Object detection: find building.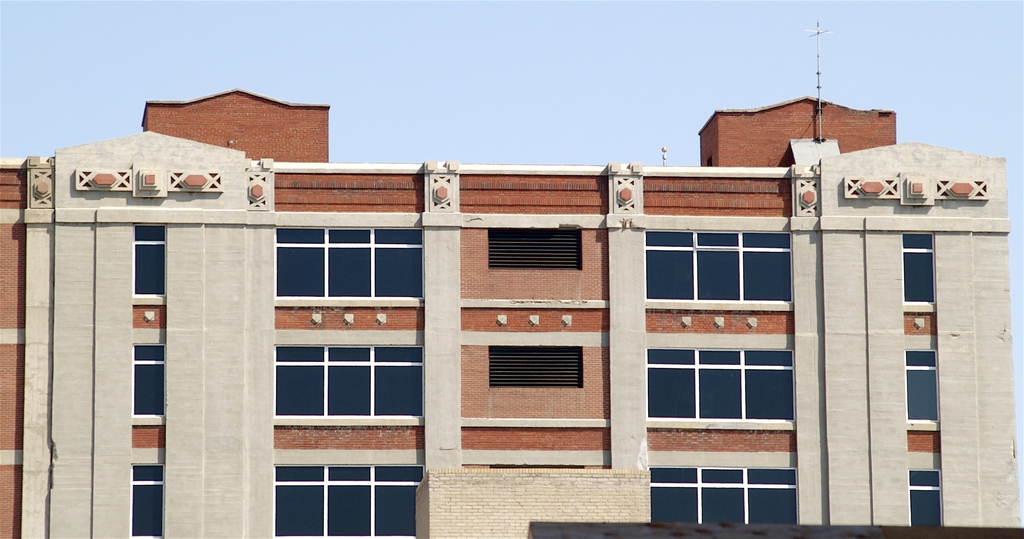
{"left": 417, "top": 466, "right": 650, "bottom": 538}.
